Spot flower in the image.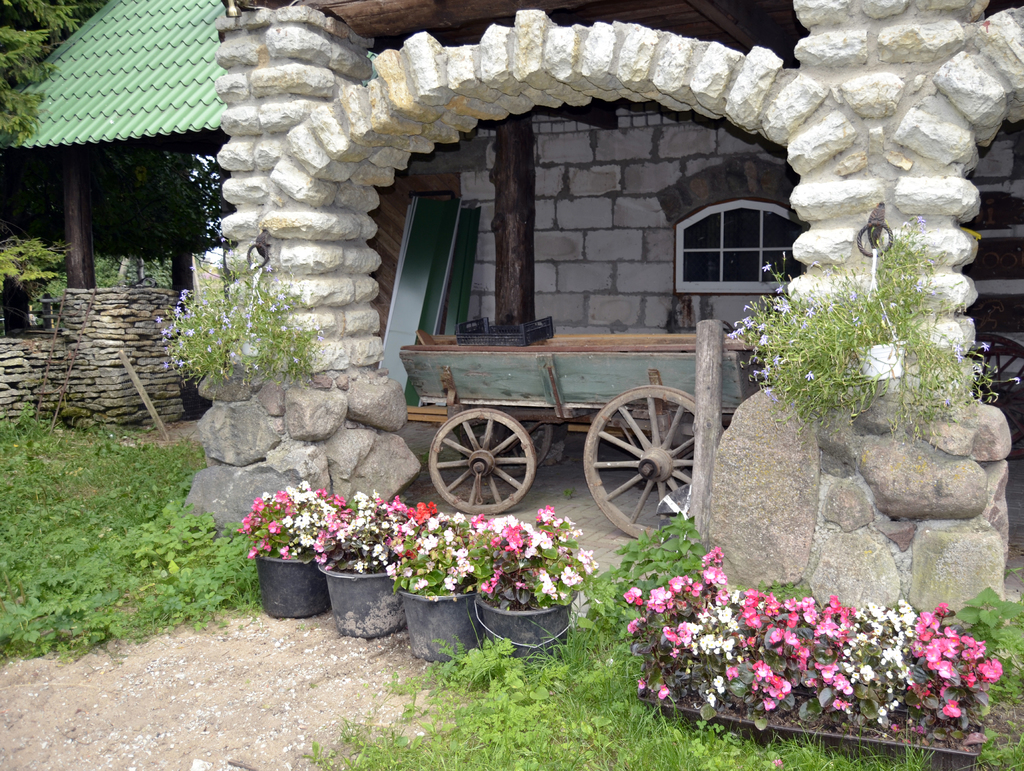
flower found at [246, 321, 253, 326].
